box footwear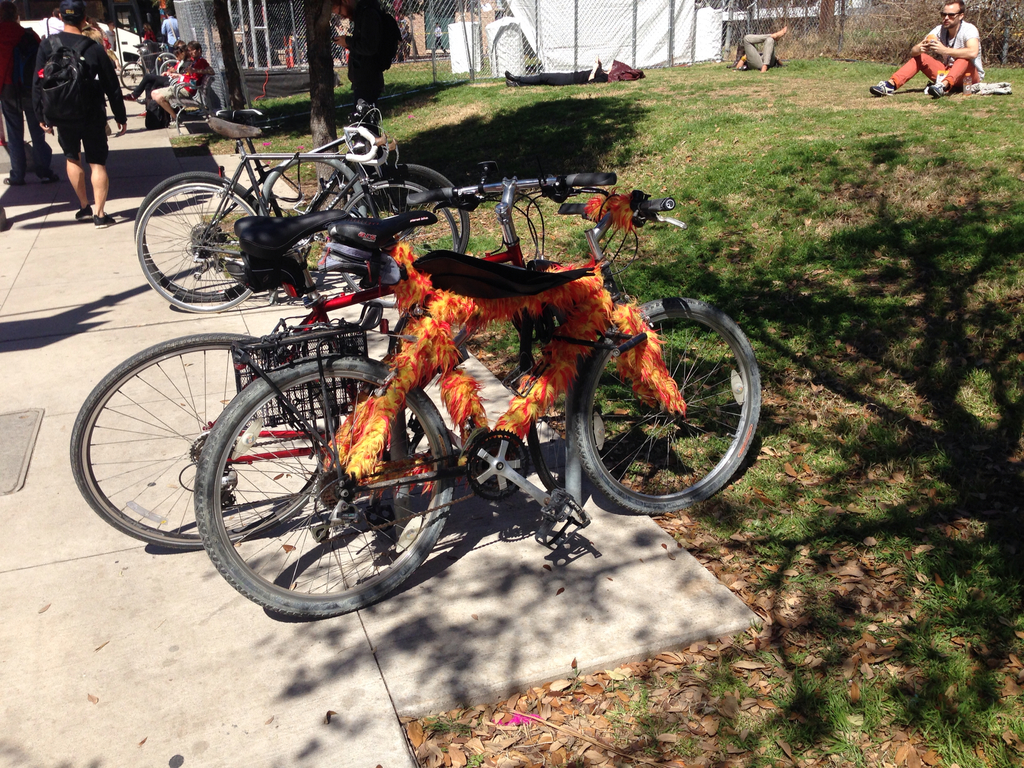
detection(93, 211, 114, 227)
